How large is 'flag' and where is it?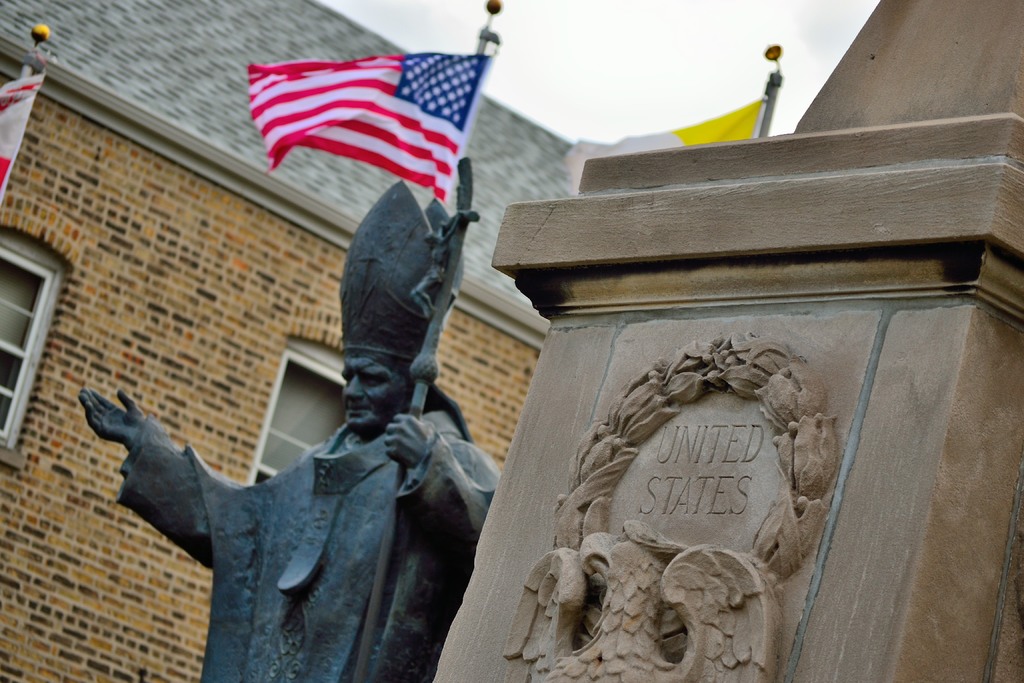
Bounding box: <bbox>250, 55, 490, 202</bbox>.
